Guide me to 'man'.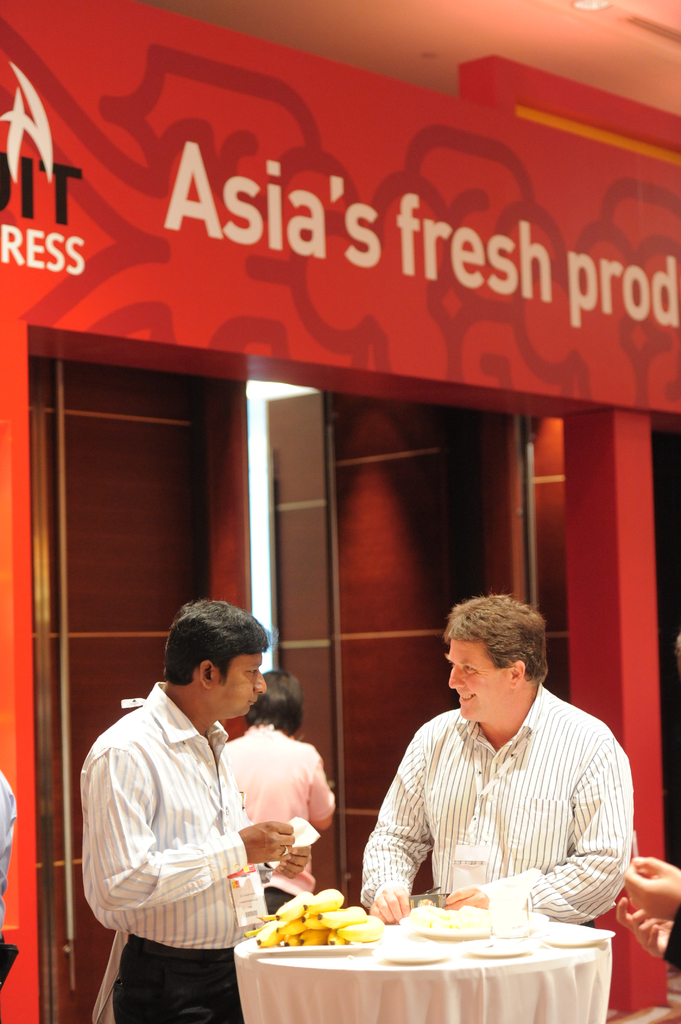
Guidance: BBox(87, 604, 292, 1011).
